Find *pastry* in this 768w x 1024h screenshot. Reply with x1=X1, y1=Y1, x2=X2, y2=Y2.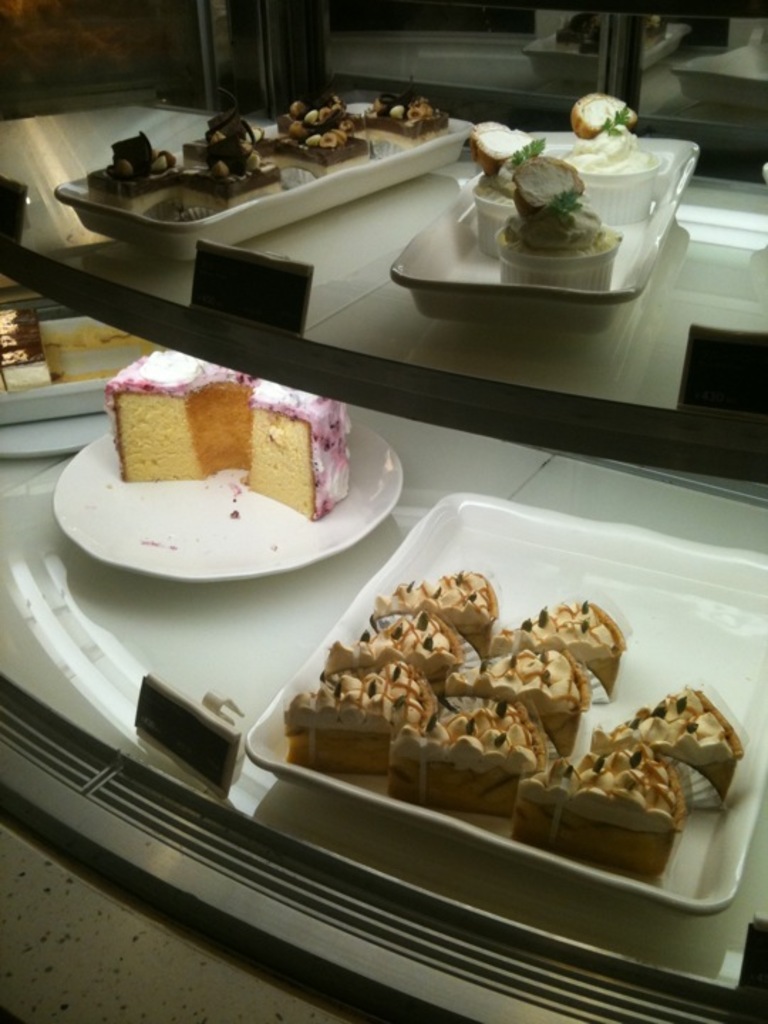
x1=186, y1=90, x2=277, y2=212.
